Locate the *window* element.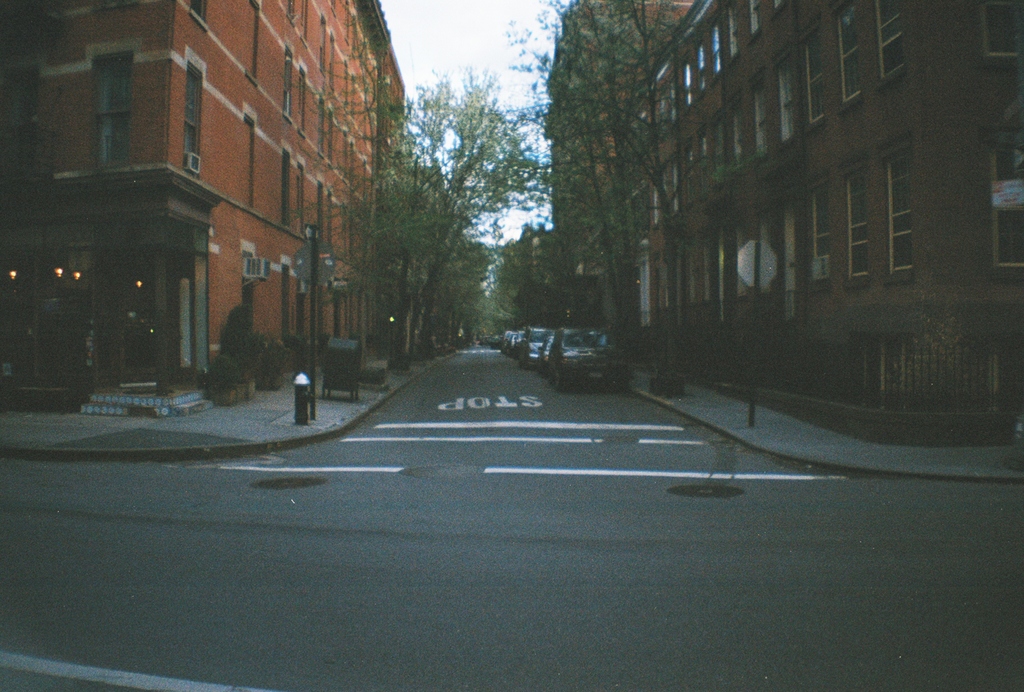
Element bbox: rect(685, 142, 696, 208).
